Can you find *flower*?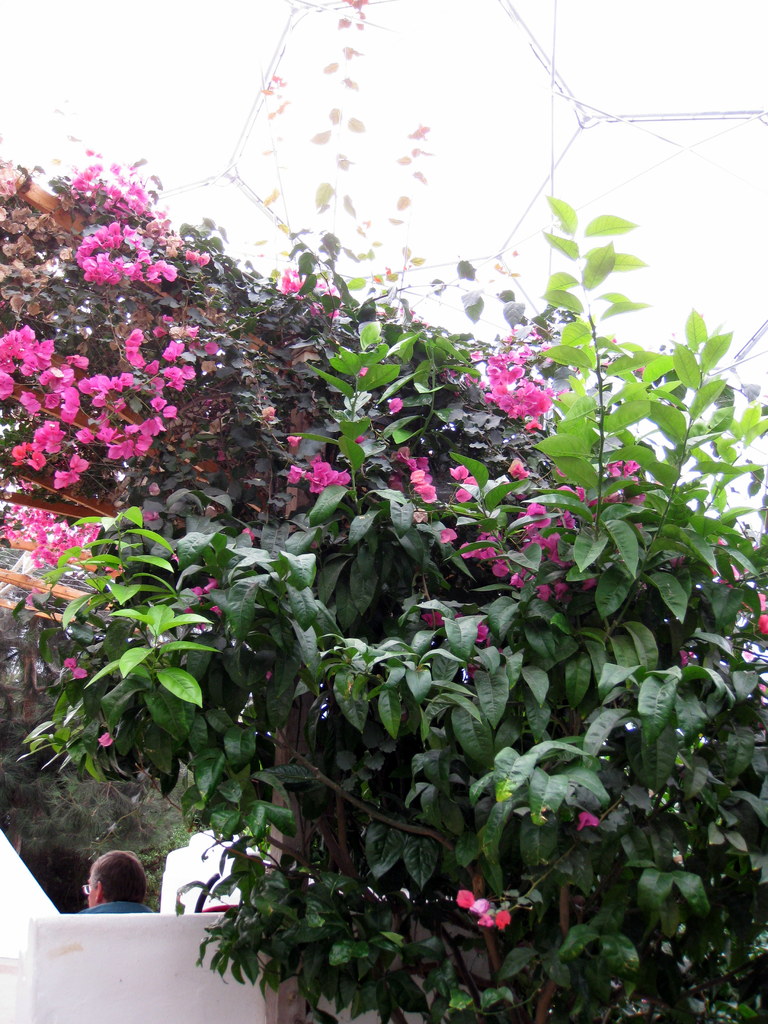
Yes, bounding box: [0,326,202,506].
